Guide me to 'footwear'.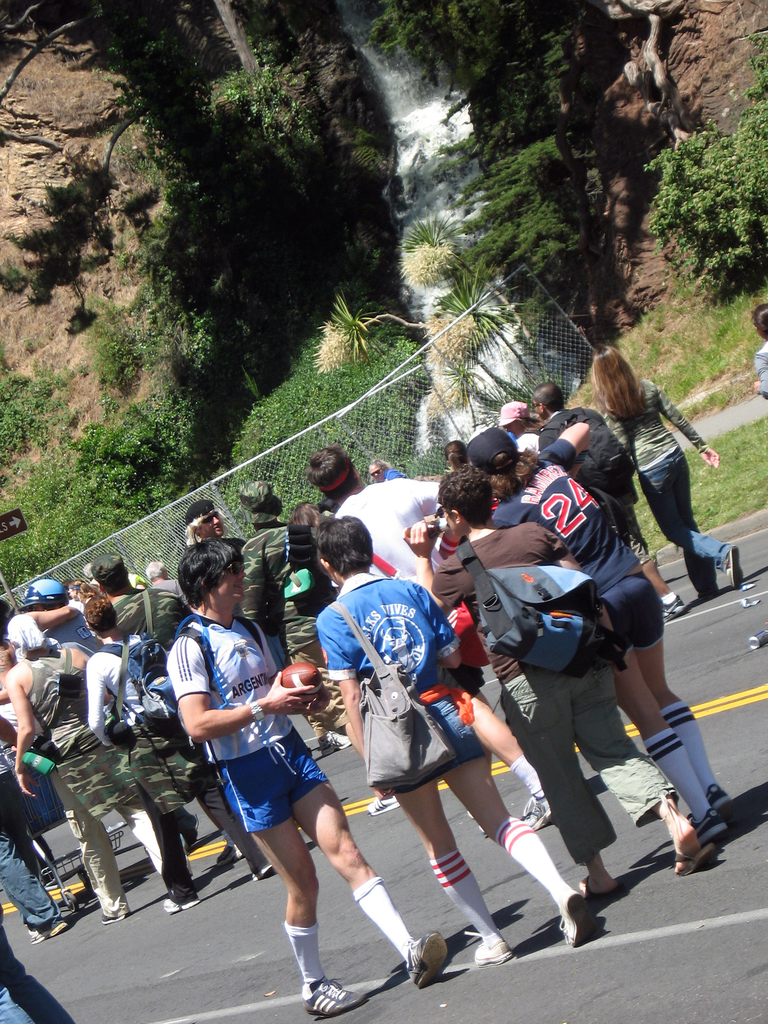
Guidance: crop(27, 921, 69, 941).
